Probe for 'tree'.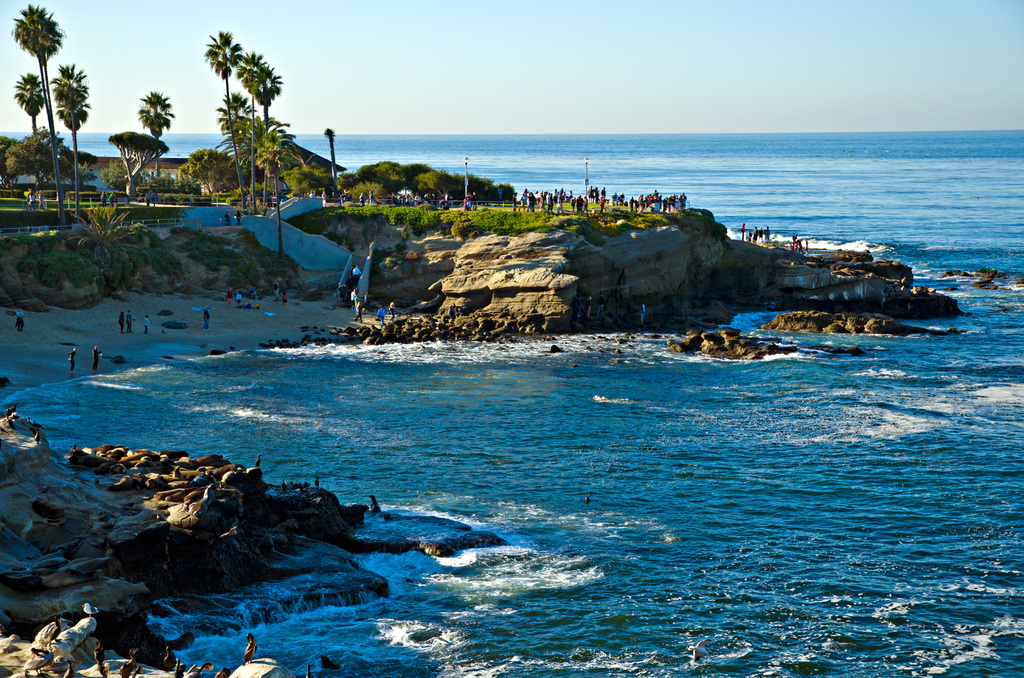
Probe result: box=[12, 1, 65, 209].
